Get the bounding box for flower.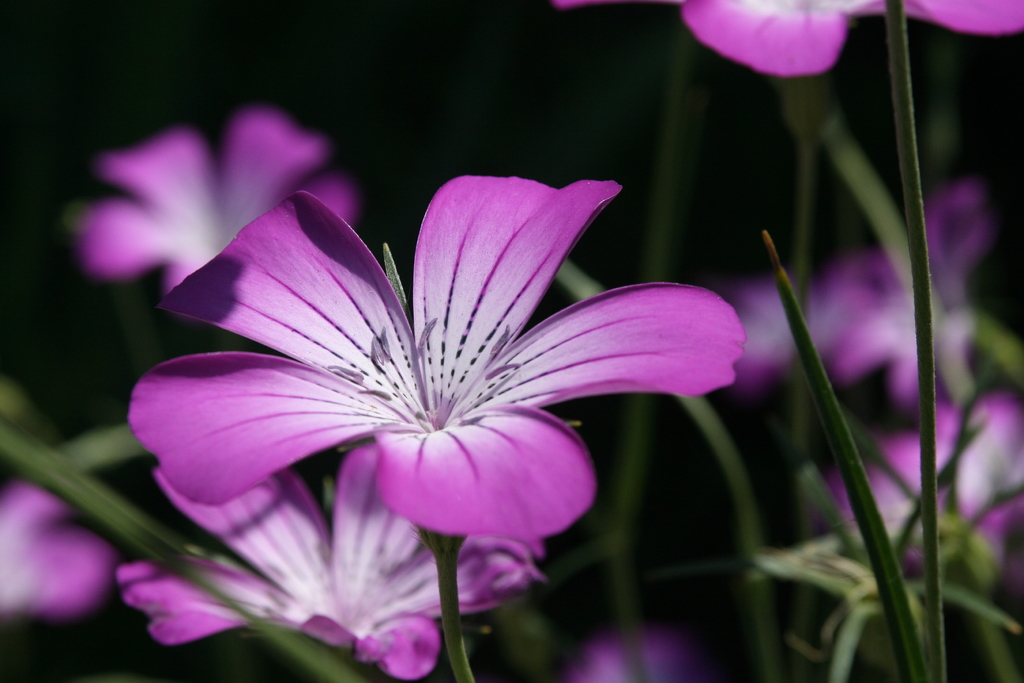
{"left": 74, "top": 110, "right": 361, "bottom": 292}.
